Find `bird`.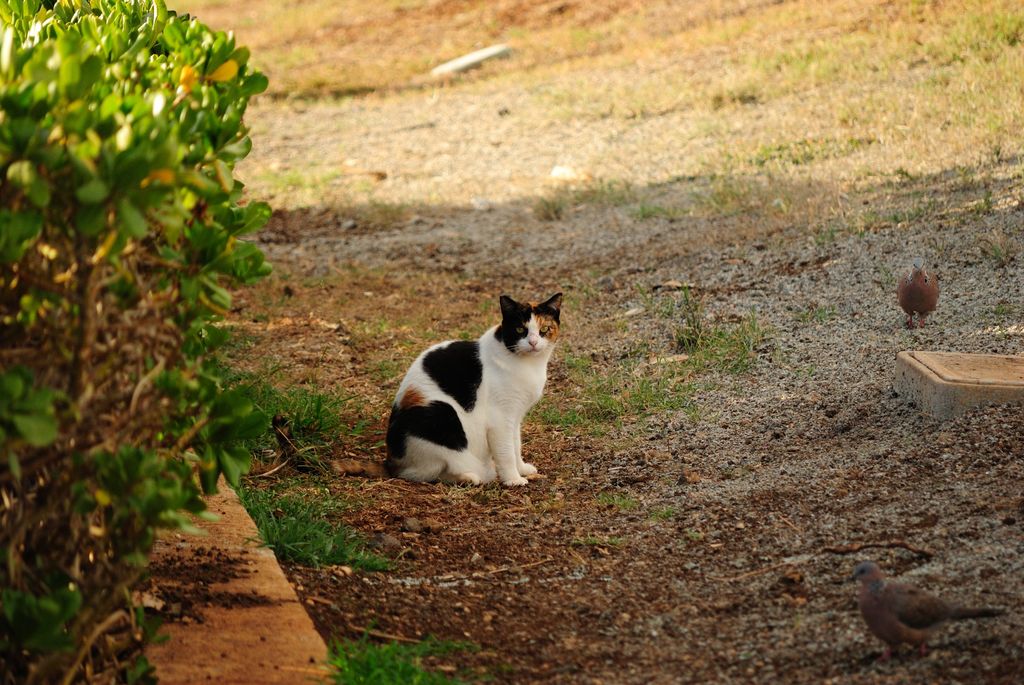
select_region(845, 536, 987, 659).
